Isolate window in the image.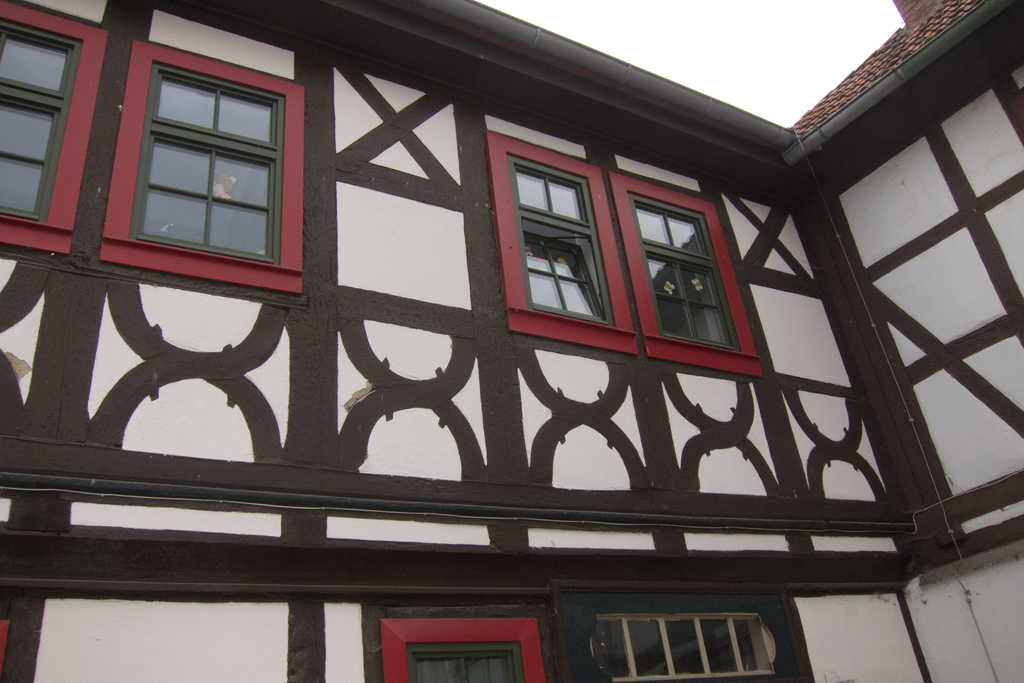
Isolated region: locate(607, 170, 764, 379).
